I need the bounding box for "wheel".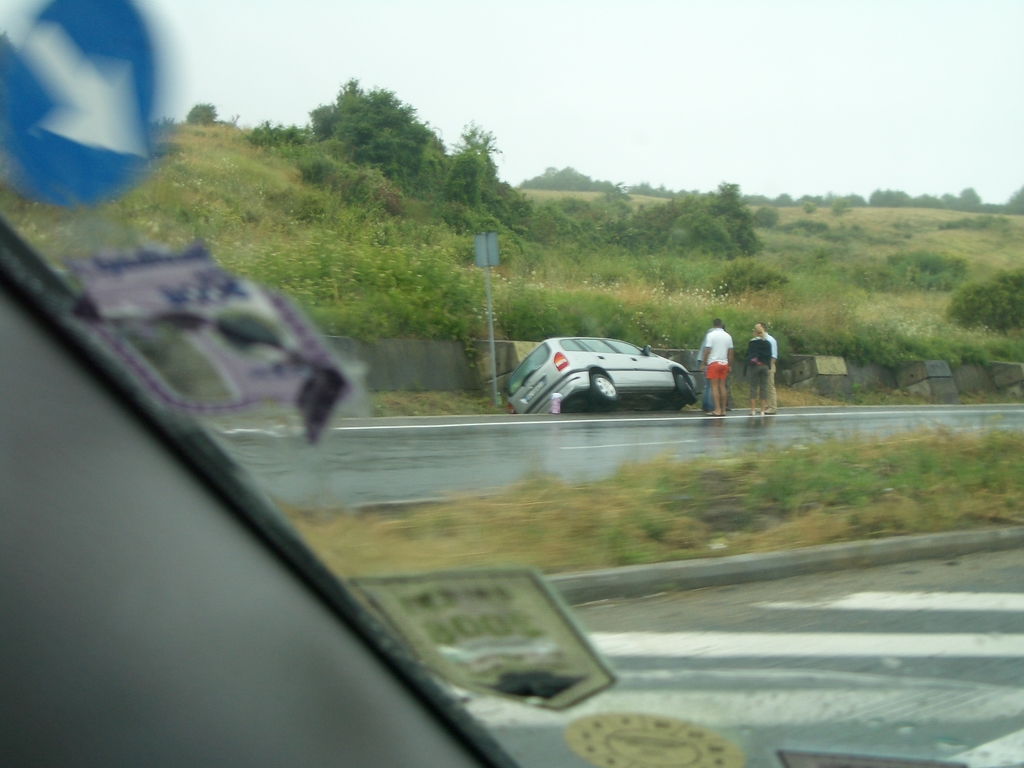
Here it is: locate(591, 370, 617, 408).
